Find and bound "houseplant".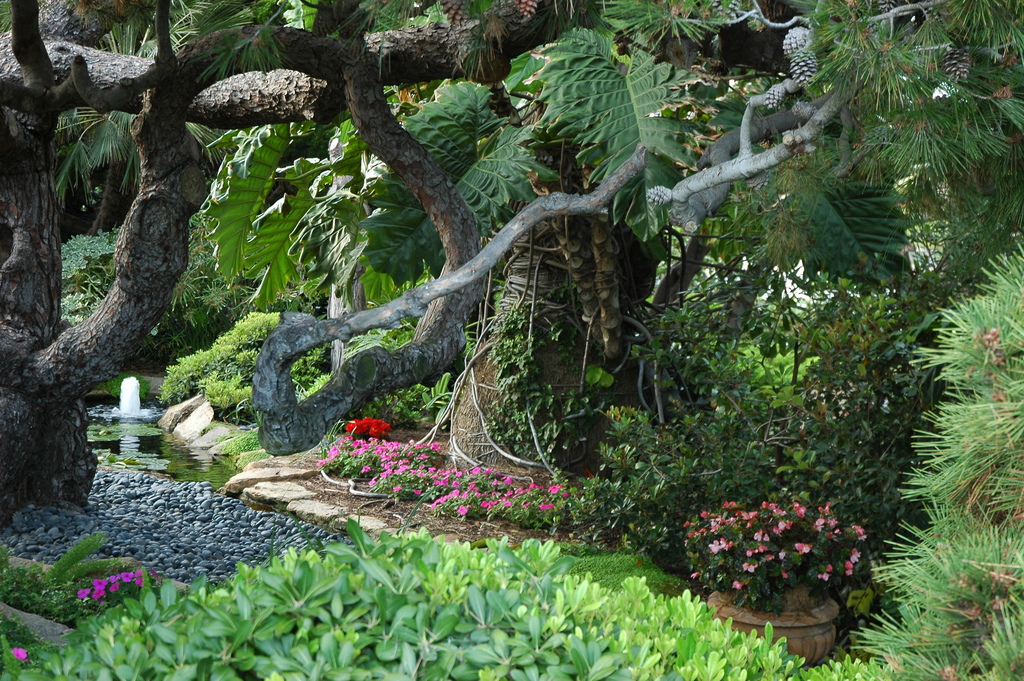
Bound: 678,500,866,666.
